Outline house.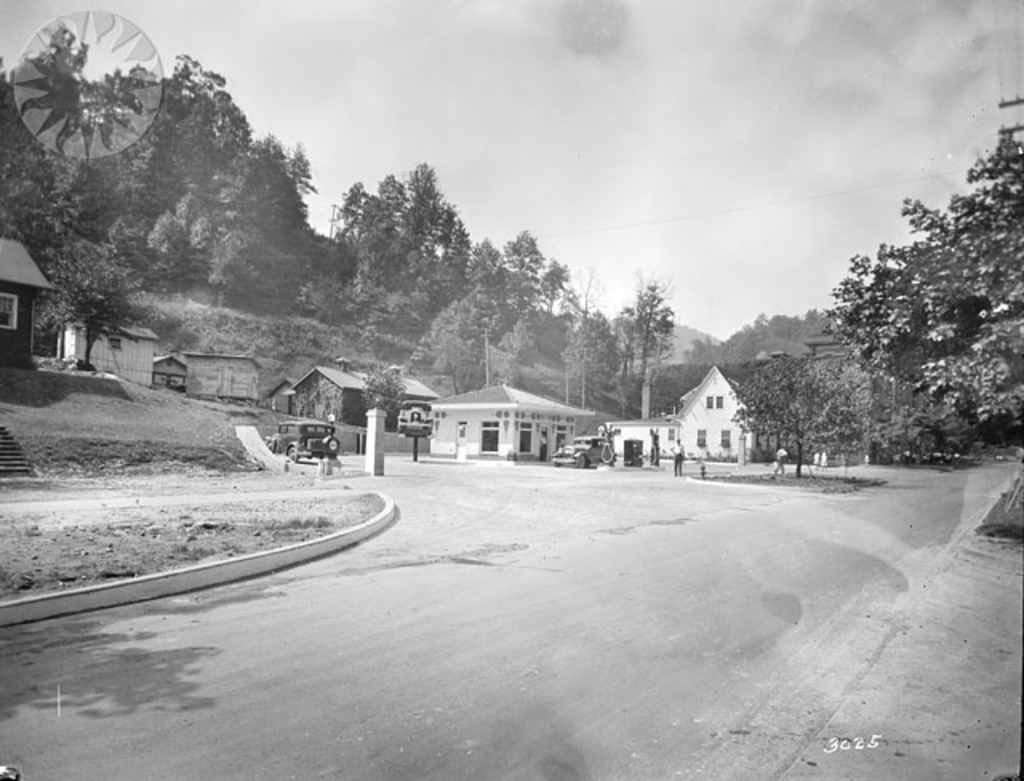
Outline: 6:245:61:381.
